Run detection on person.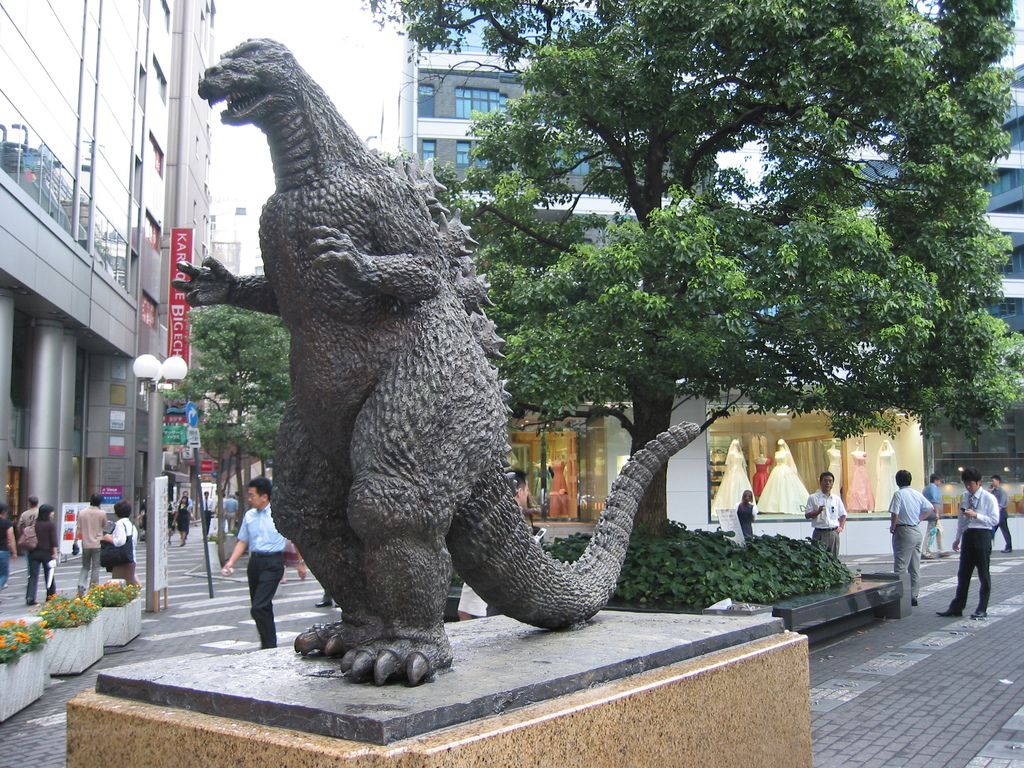
Result: <region>806, 469, 846, 559</region>.
